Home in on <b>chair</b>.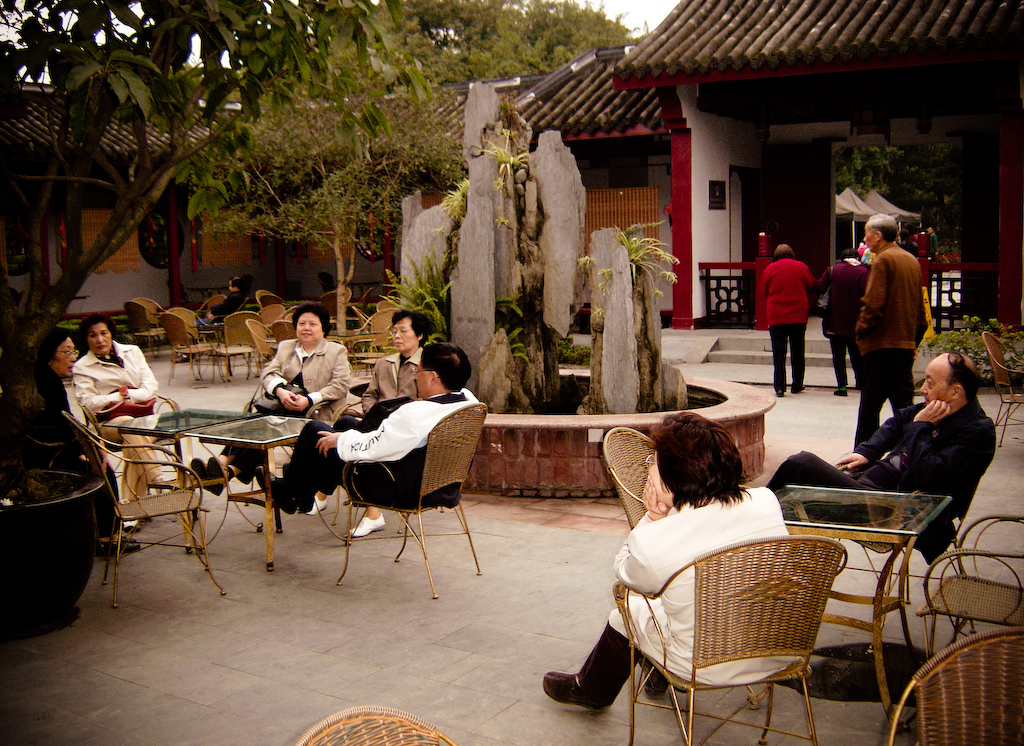
Homed in at (x1=879, y1=460, x2=993, y2=611).
